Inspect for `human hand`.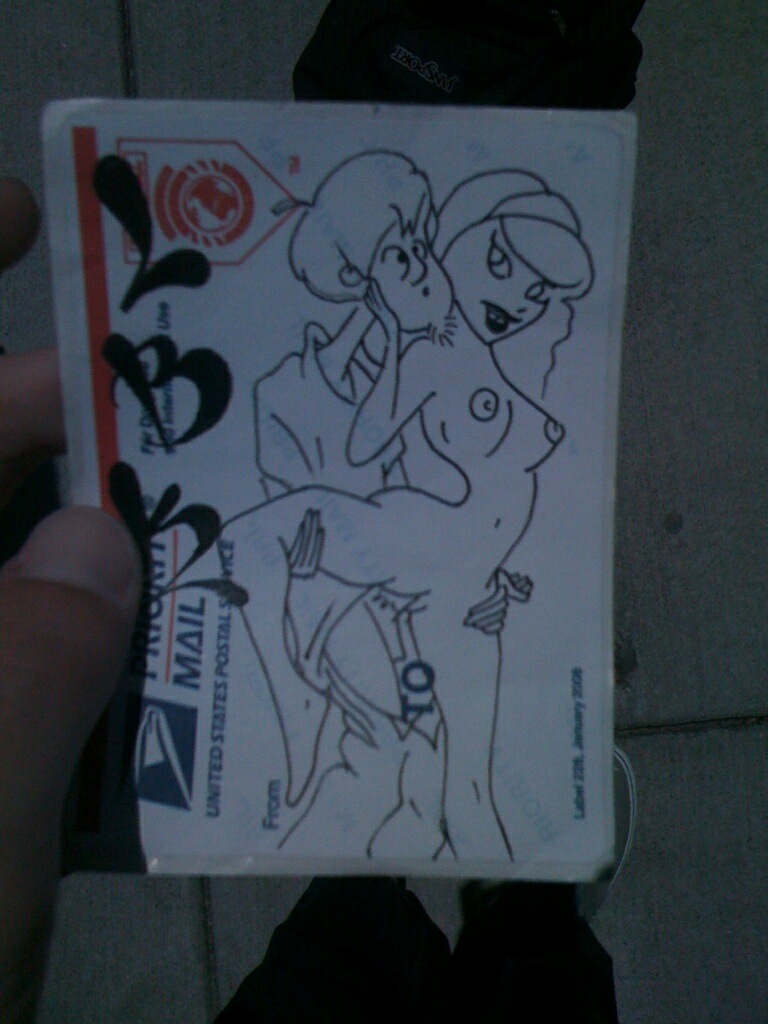
Inspection: x1=493 y1=569 x2=536 y2=606.
